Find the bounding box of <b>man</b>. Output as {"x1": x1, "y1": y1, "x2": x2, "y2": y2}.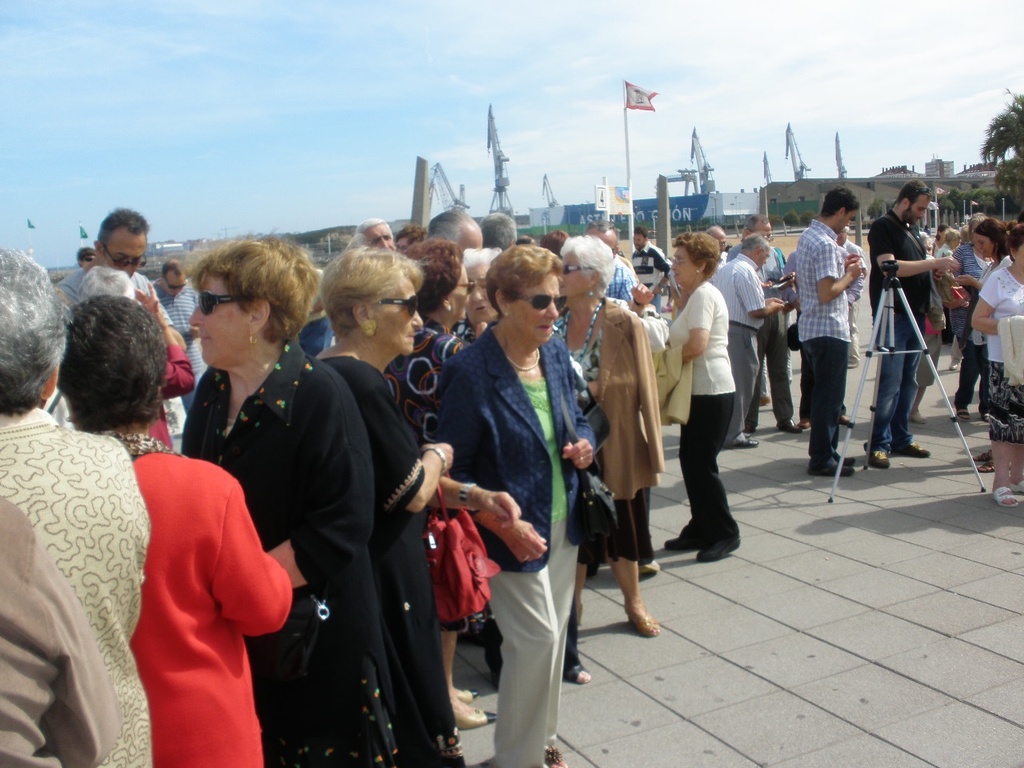
{"x1": 473, "y1": 210, "x2": 518, "y2": 260}.
